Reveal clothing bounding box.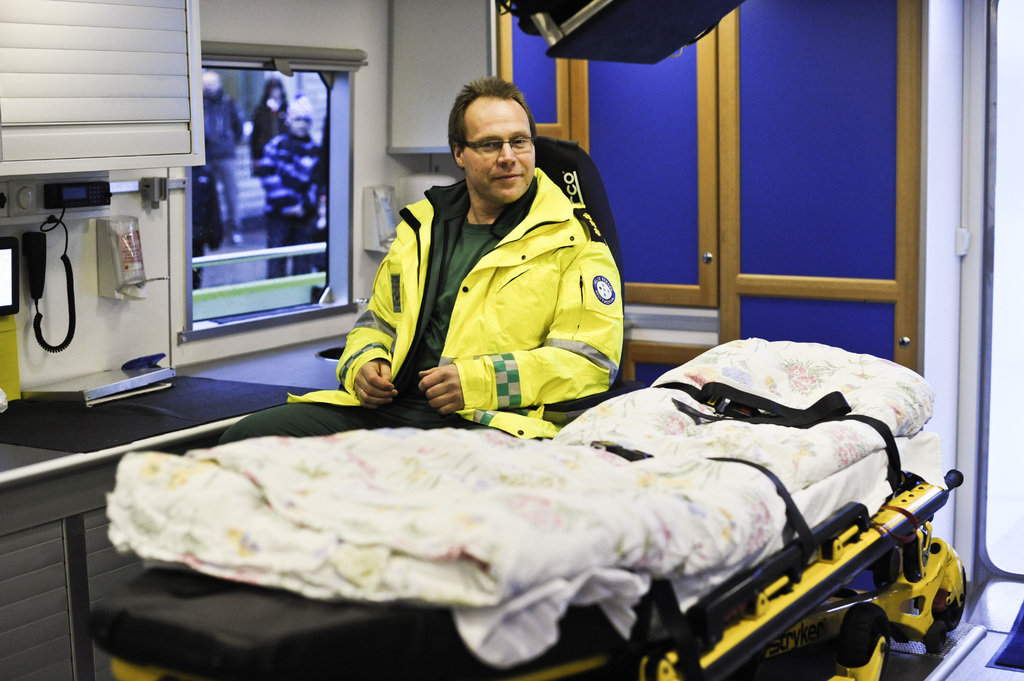
Revealed: (216, 172, 625, 442).
